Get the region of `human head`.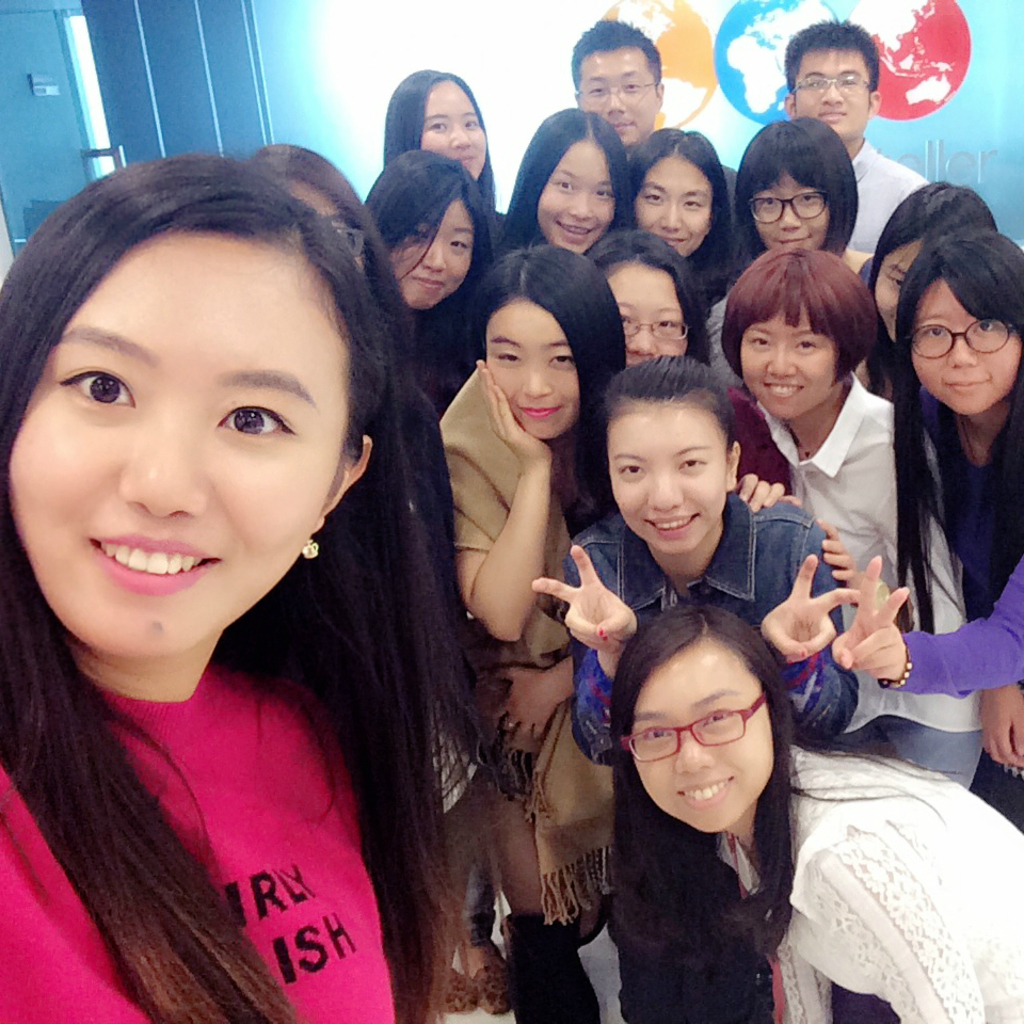
<region>569, 17, 662, 137</region>.
